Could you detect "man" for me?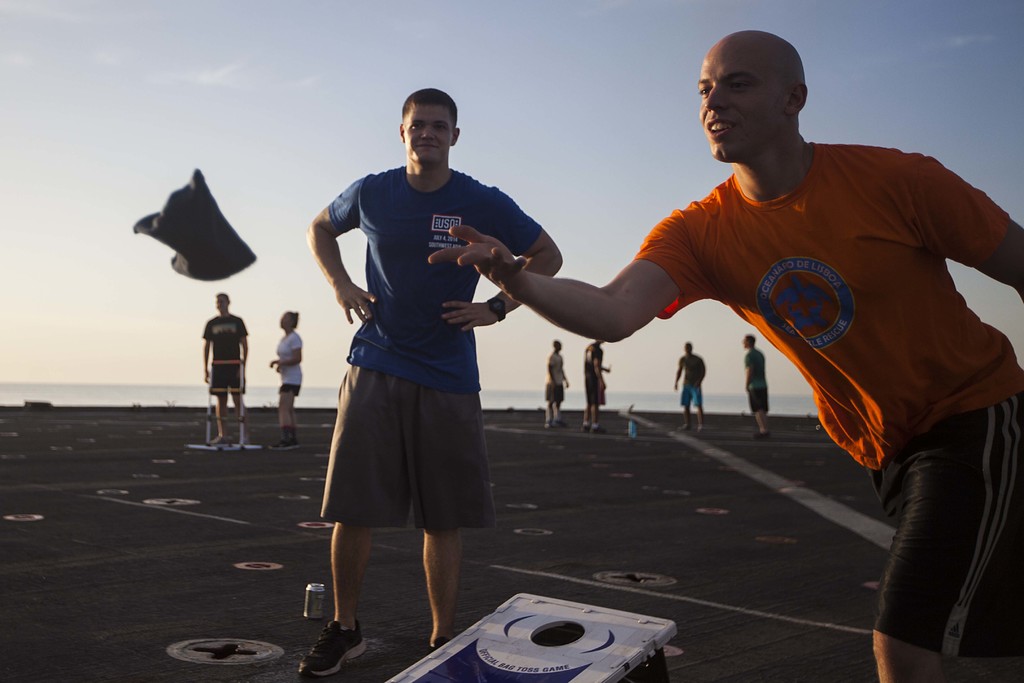
Detection result: 303/85/563/678.
